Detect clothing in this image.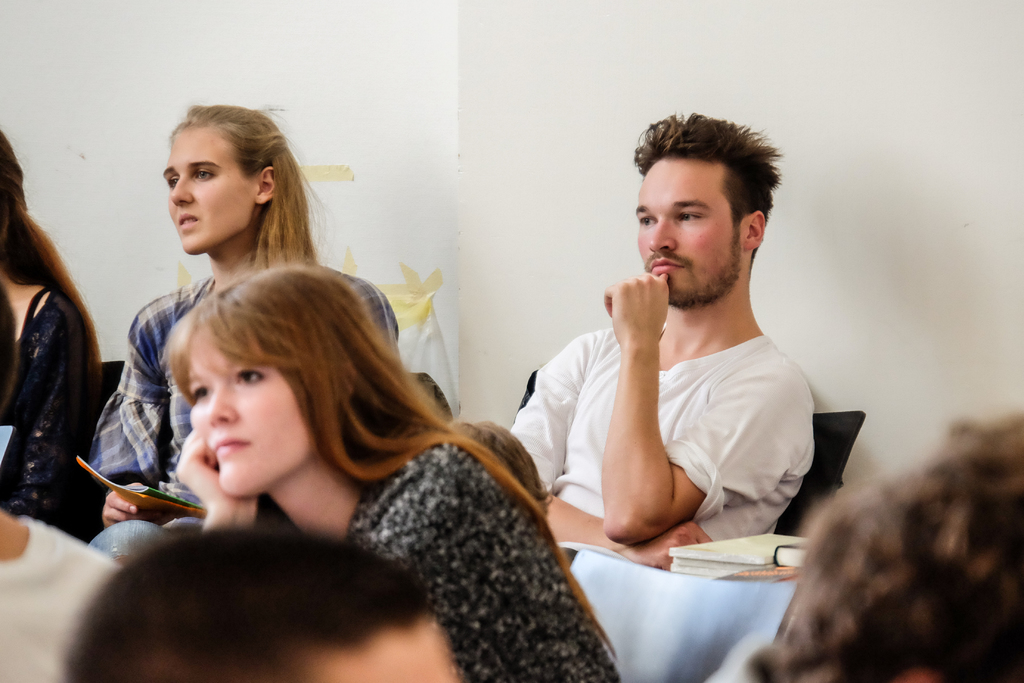
Detection: box(340, 439, 622, 682).
